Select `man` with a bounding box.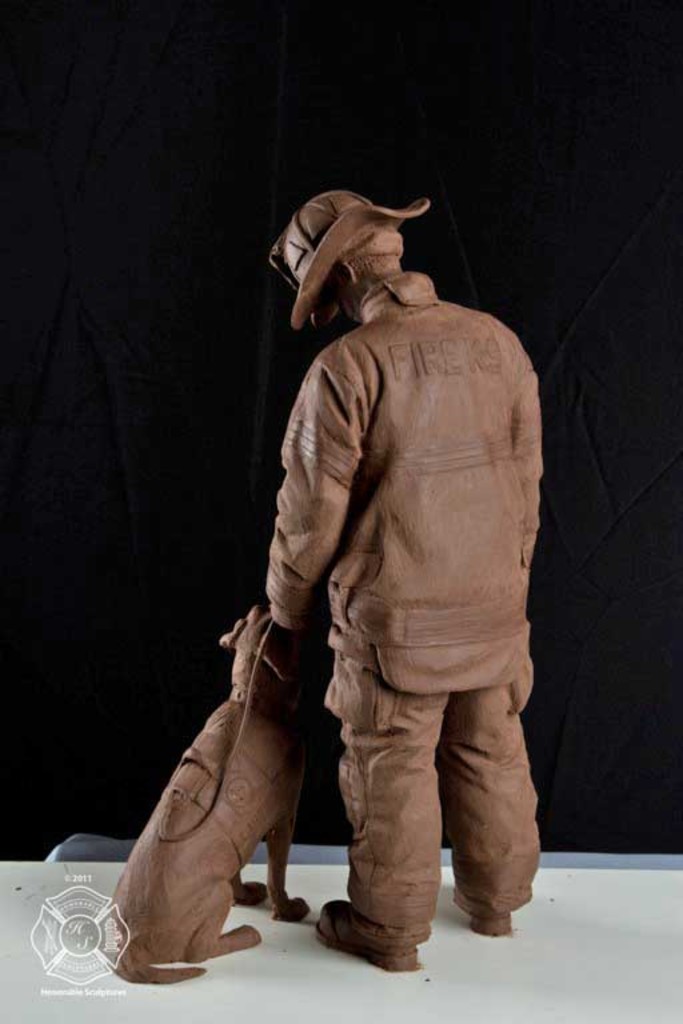
pyautogui.locateOnScreen(240, 180, 544, 972).
